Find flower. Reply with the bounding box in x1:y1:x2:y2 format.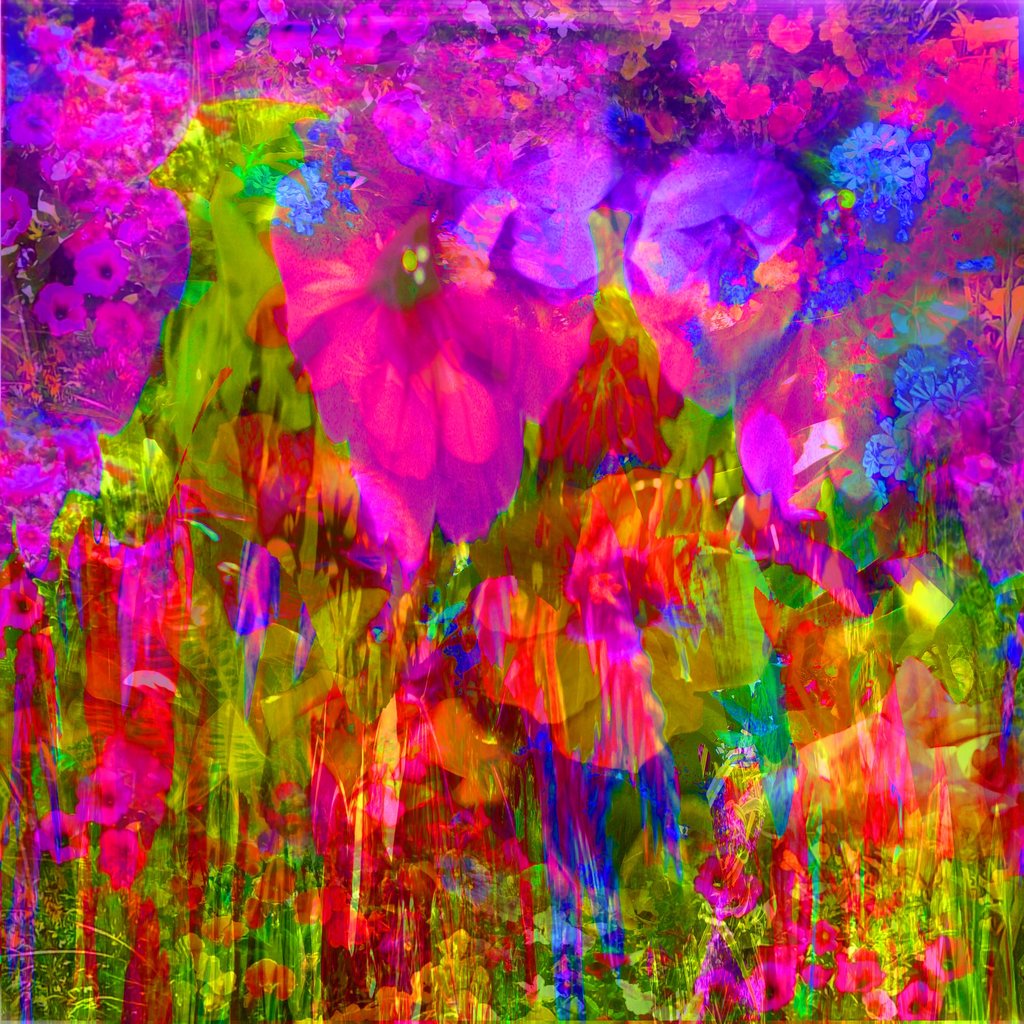
1:87:62:153.
